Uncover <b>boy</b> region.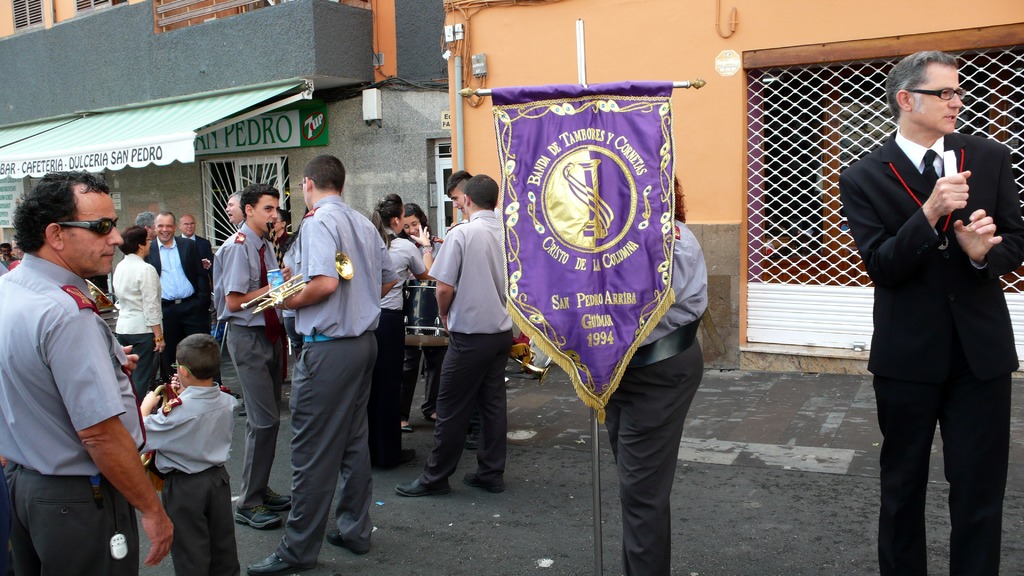
Uncovered: 210/181/295/529.
